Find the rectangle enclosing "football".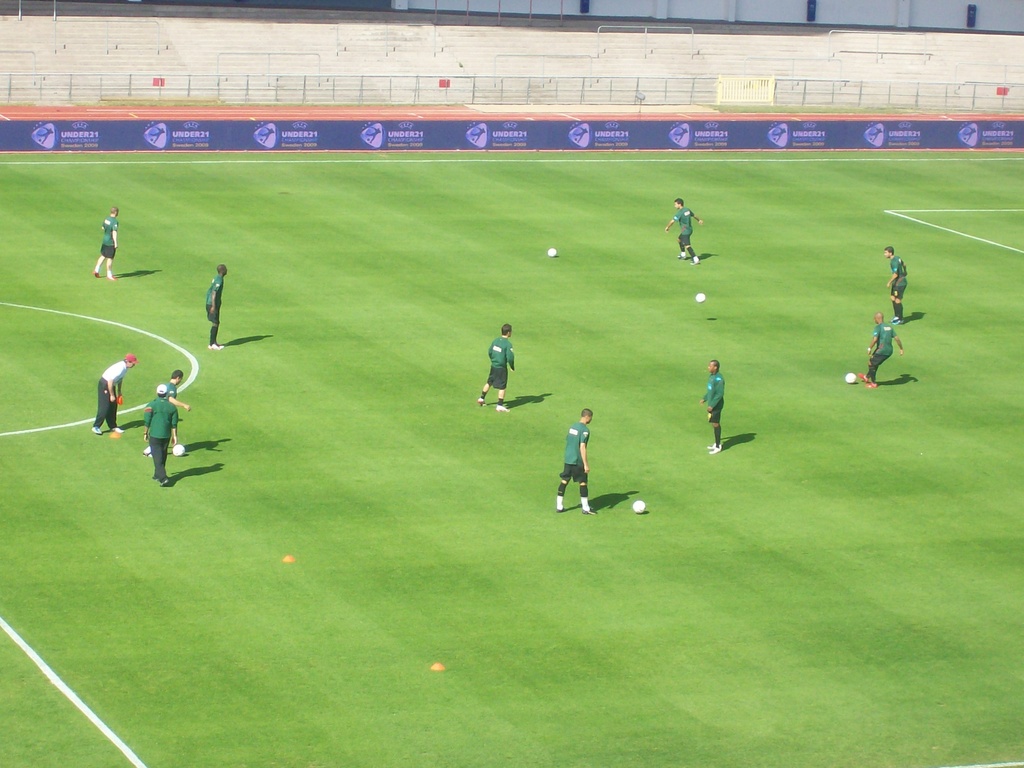
bbox=(699, 291, 708, 301).
